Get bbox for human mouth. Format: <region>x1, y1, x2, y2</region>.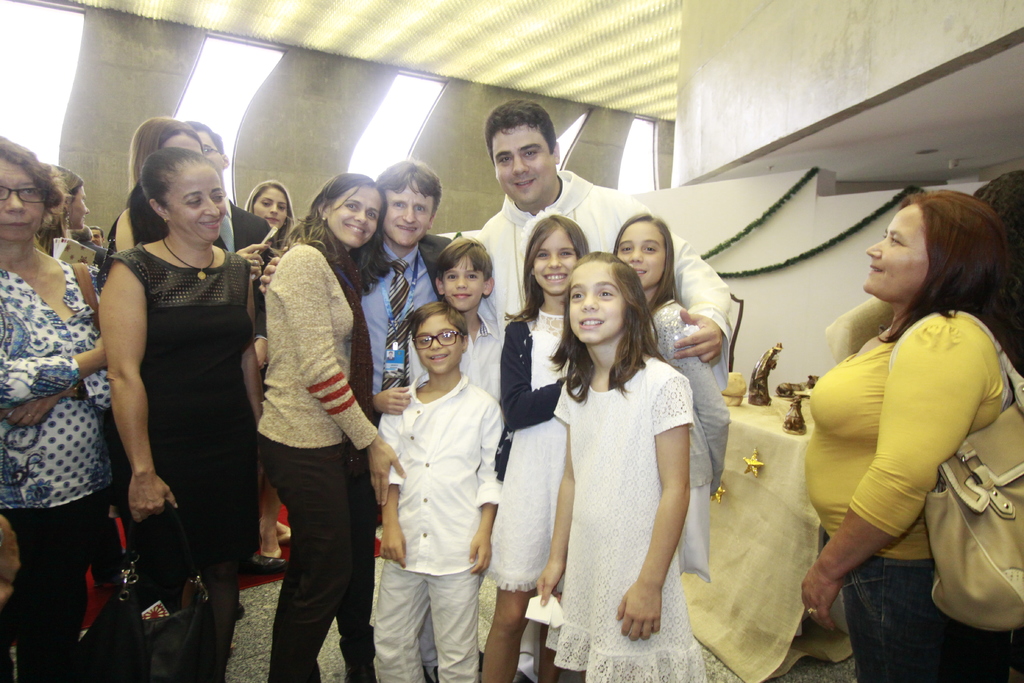
<region>511, 176, 536, 190</region>.
